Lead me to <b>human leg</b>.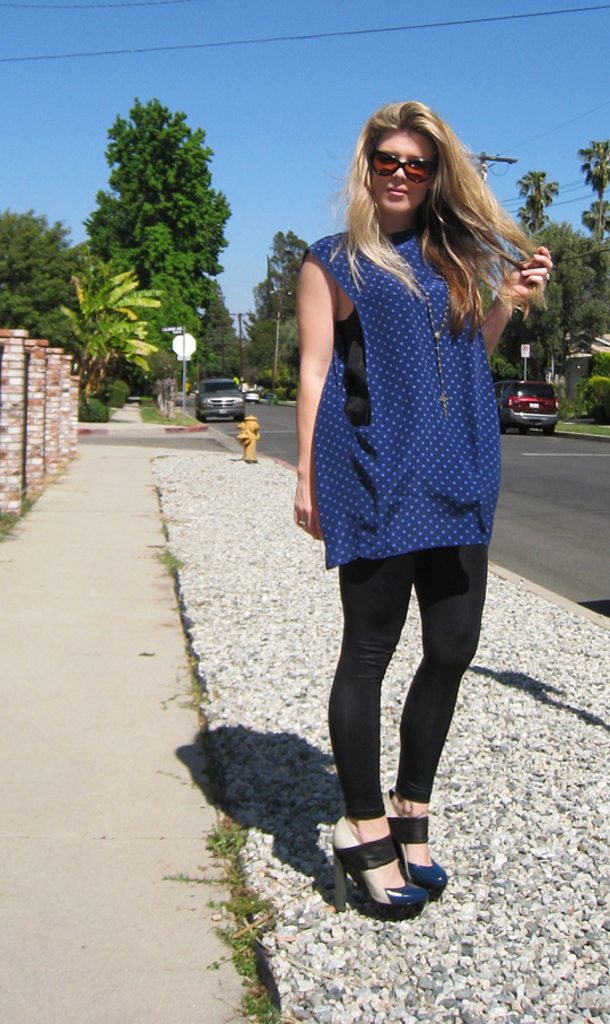
Lead to pyautogui.locateOnScreen(391, 545, 493, 893).
